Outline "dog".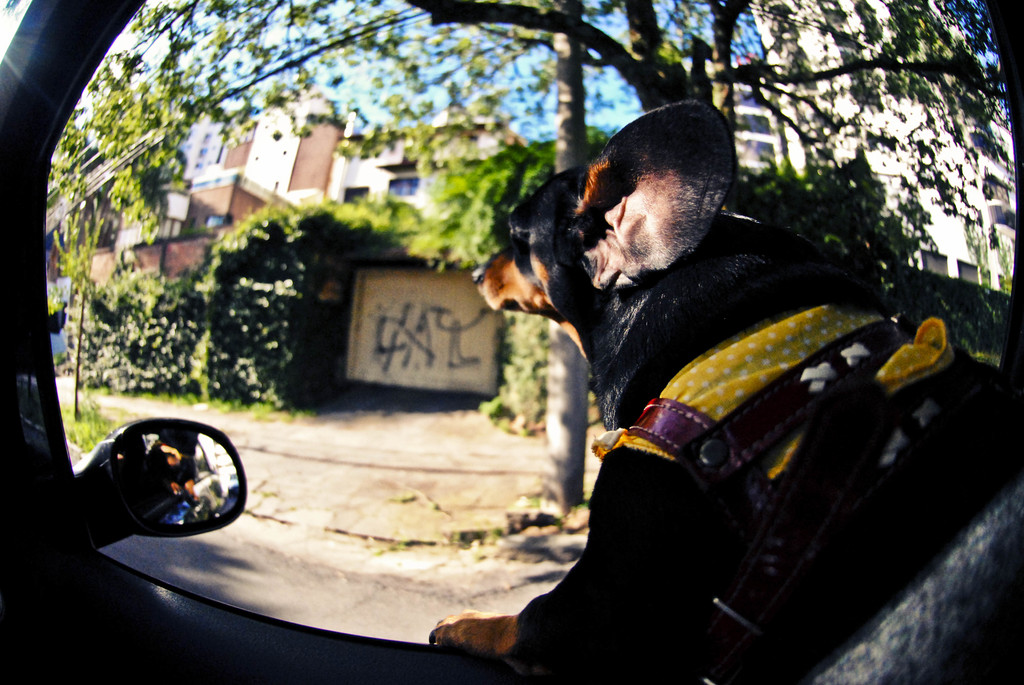
Outline: [427,100,1023,684].
